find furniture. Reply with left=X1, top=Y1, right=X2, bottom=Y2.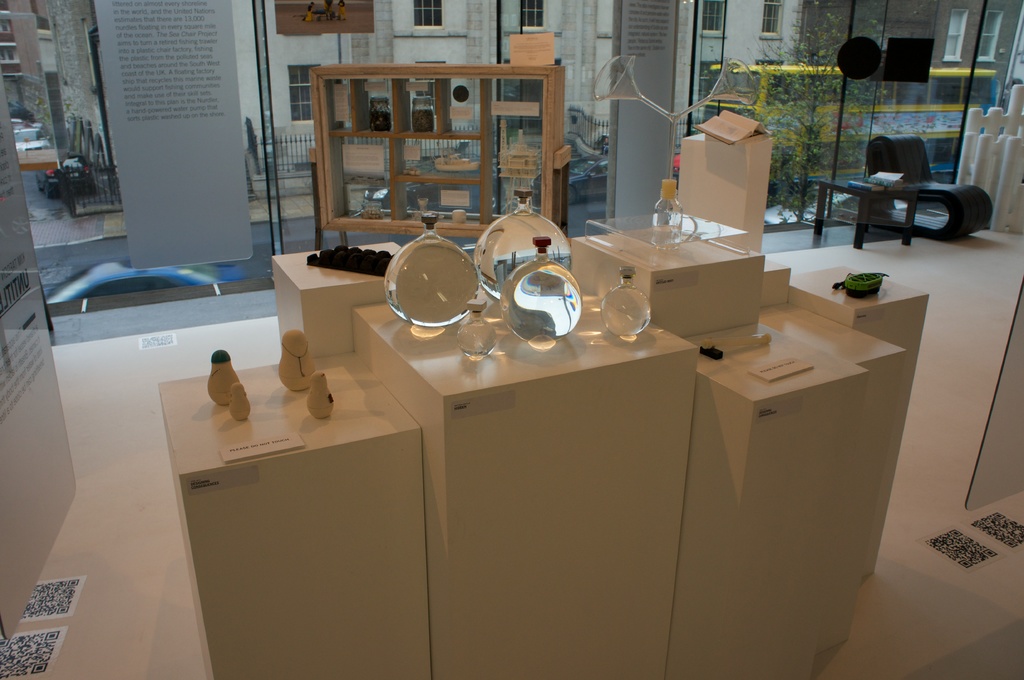
left=159, top=351, right=431, bottom=679.
